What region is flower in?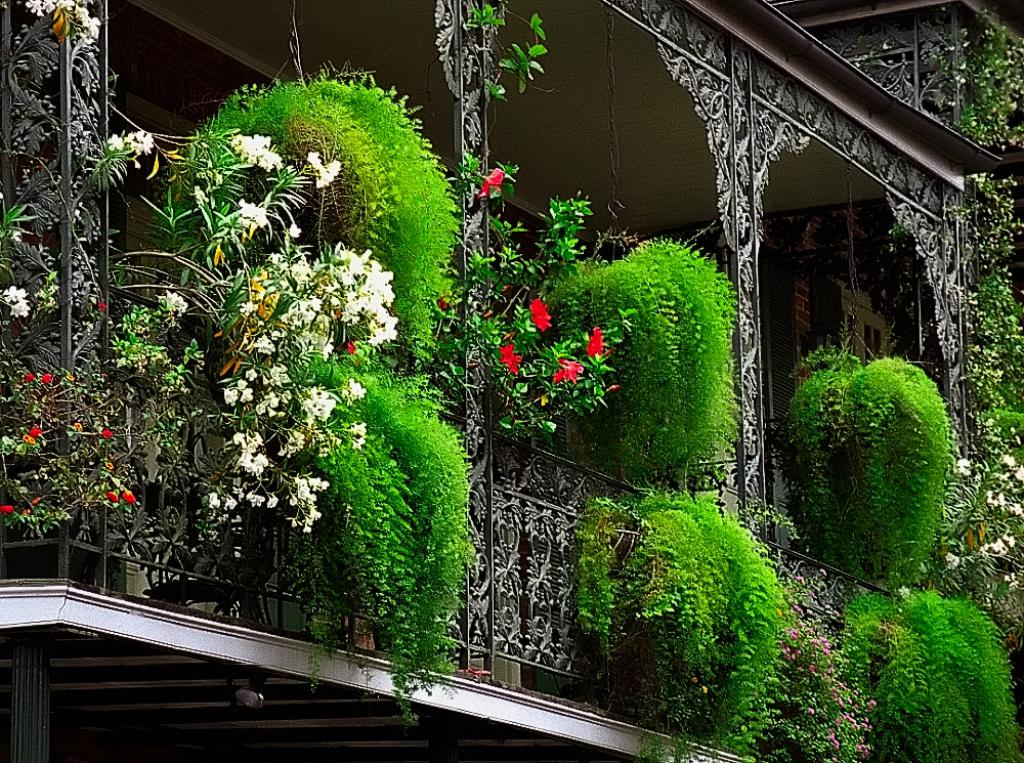
525 298 550 328.
